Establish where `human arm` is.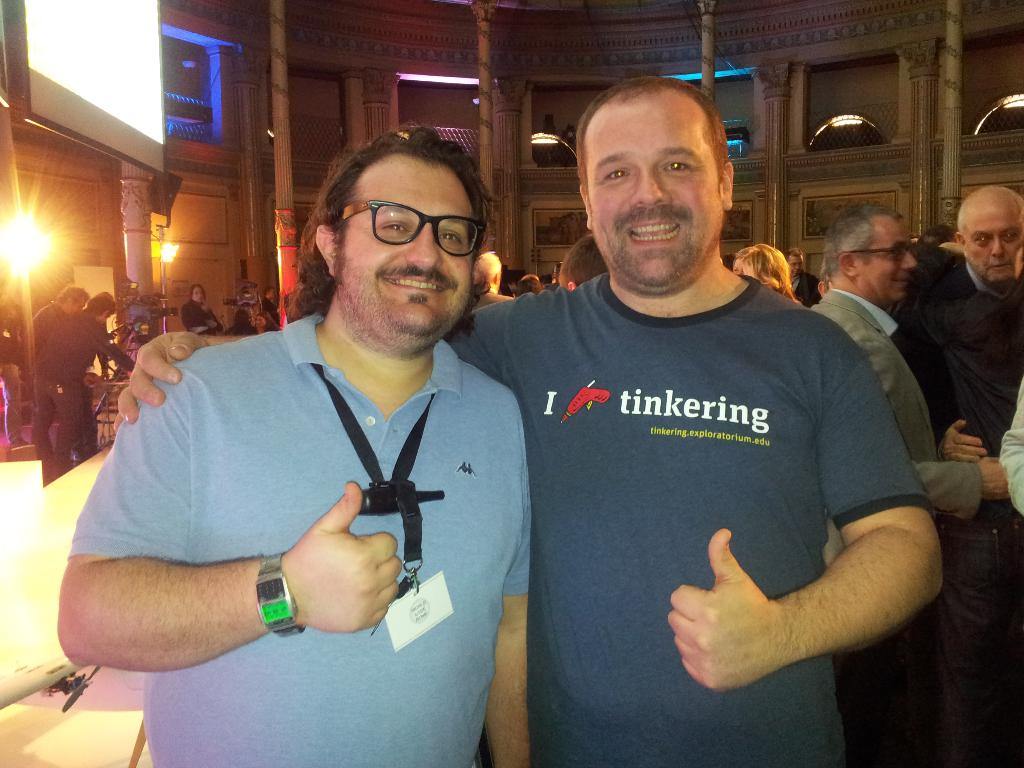
Established at detection(669, 351, 942, 691).
